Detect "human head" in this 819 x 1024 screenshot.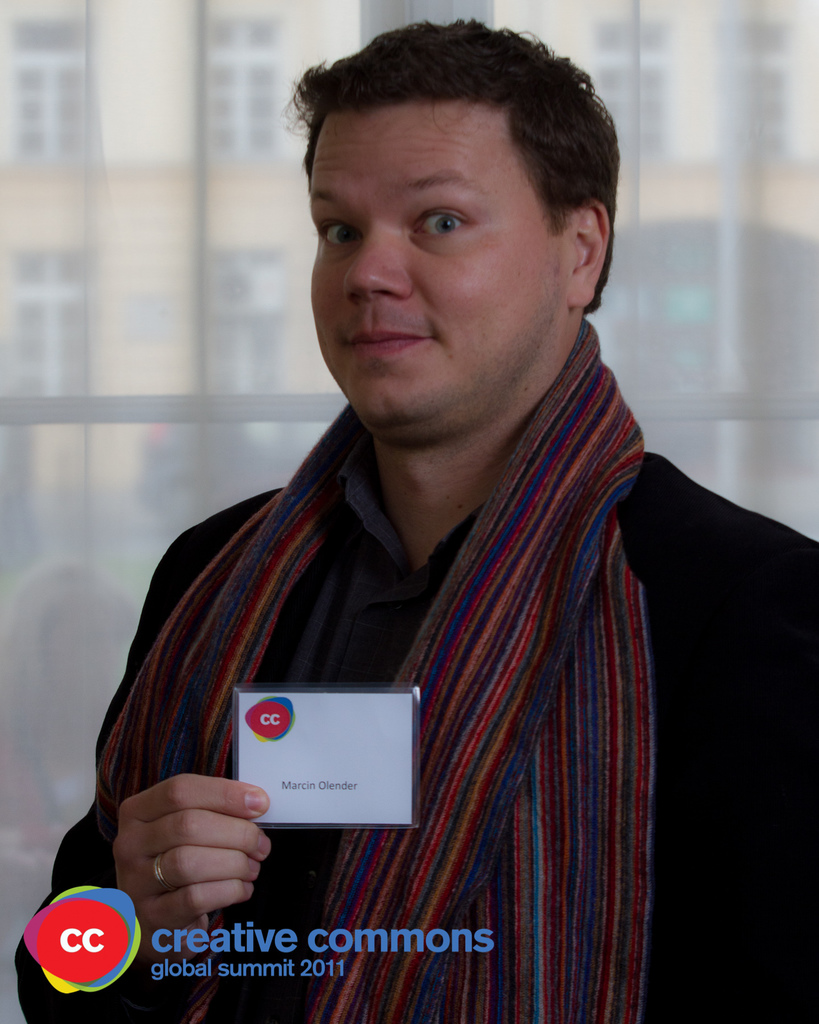
Detection: [287,17,617,366].
